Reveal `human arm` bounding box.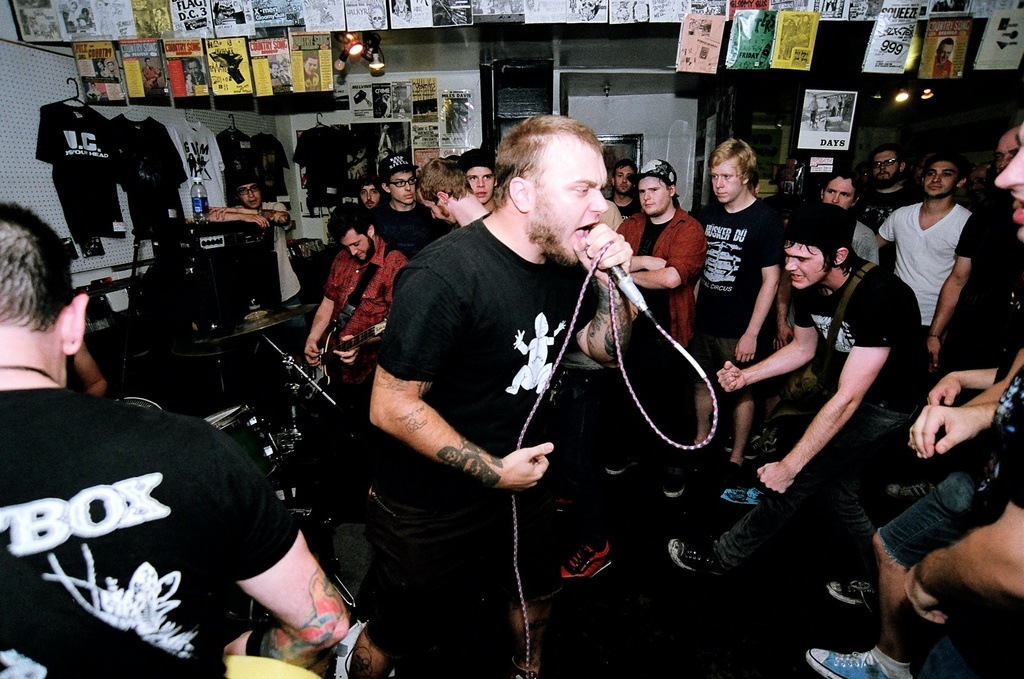
Revealed: rect(182, 530, 363, 675).
